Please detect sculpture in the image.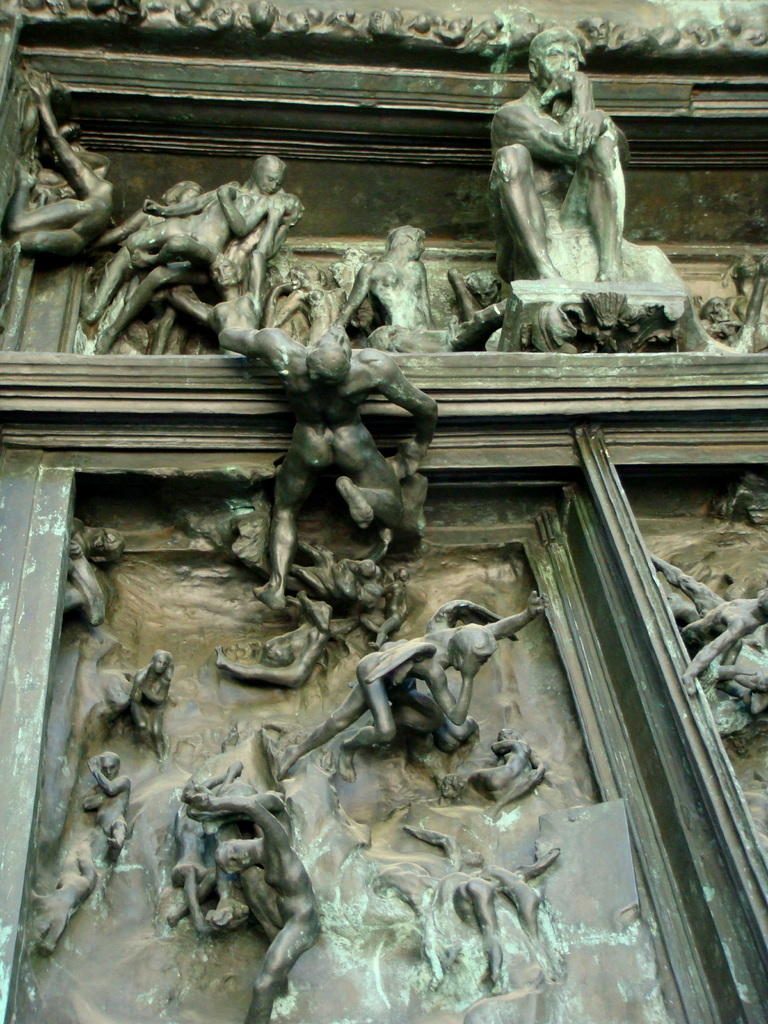
(346, 225, 460, 355).
